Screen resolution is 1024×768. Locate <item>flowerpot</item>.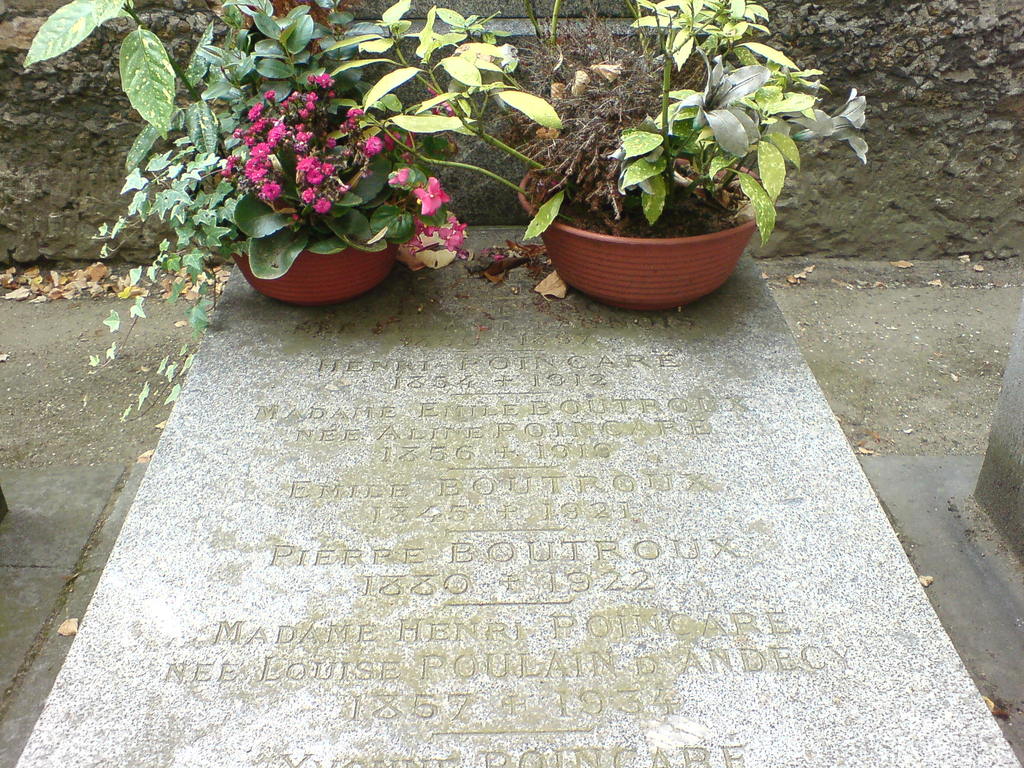
region(520, 155, 762, 311).
